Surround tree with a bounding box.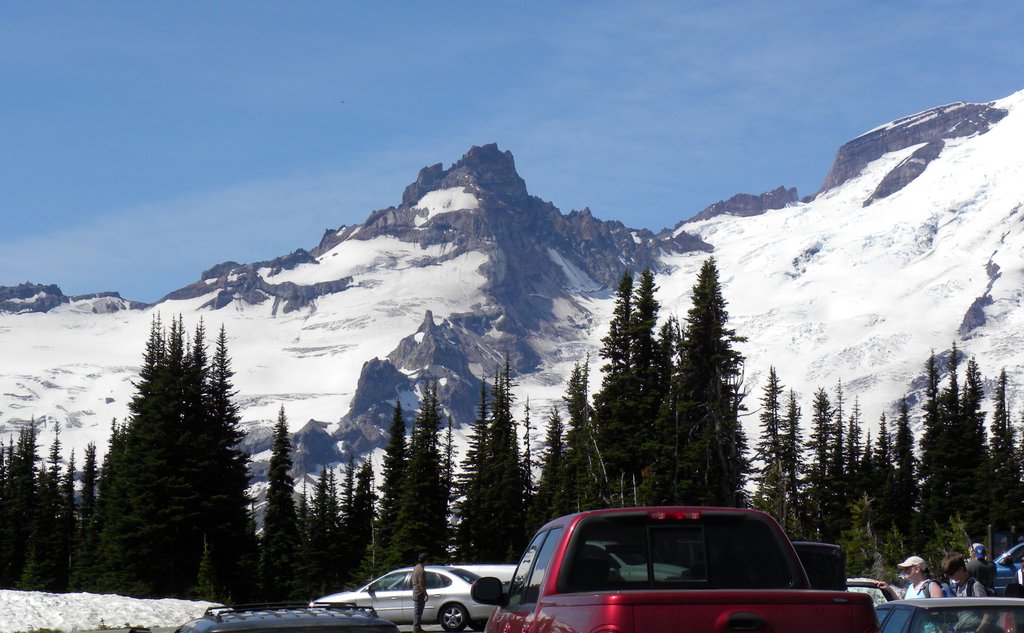
detection(310, 461, 388, 598).
